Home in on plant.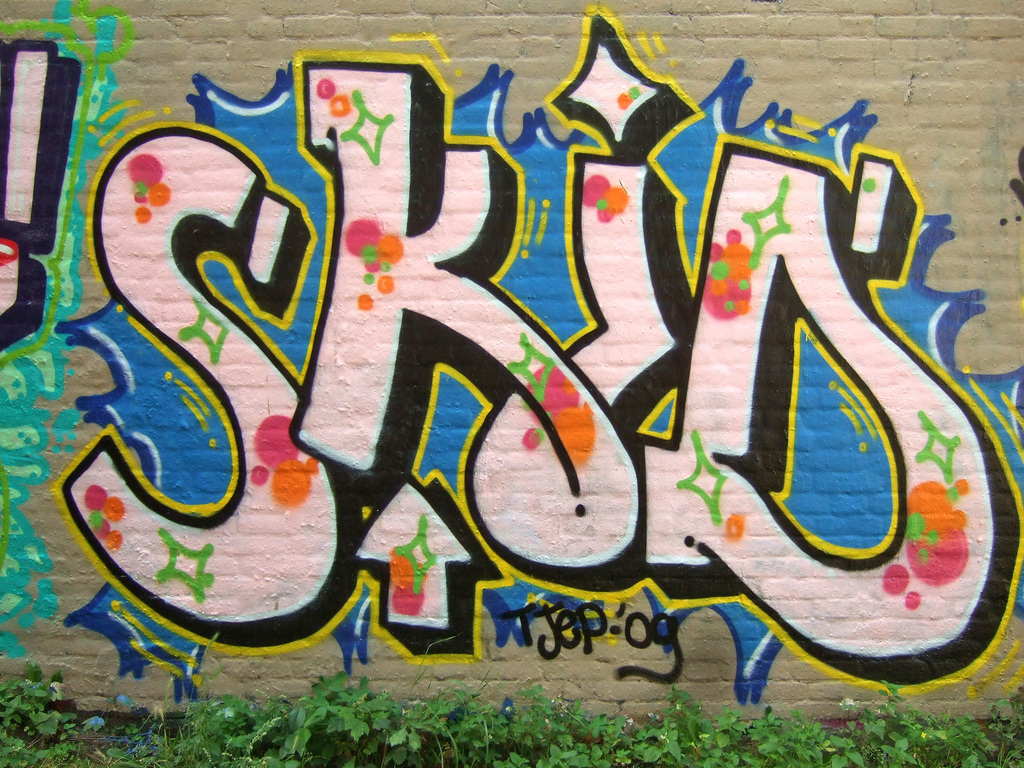
Homed in at [0, 661, 83, 744].
